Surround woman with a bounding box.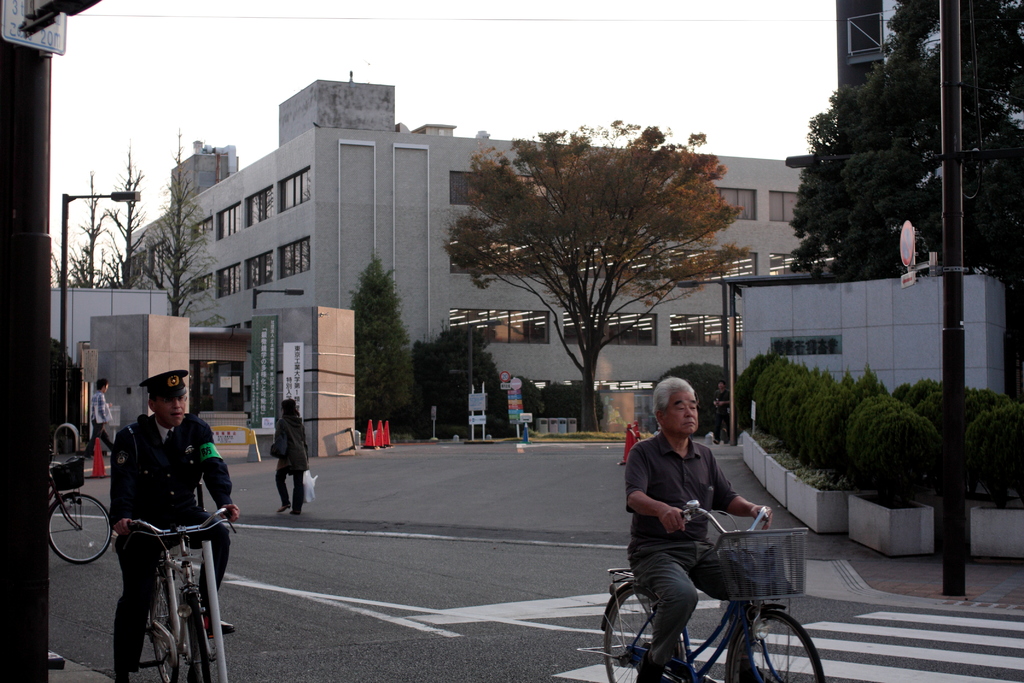
273, 401, 316, 518.
